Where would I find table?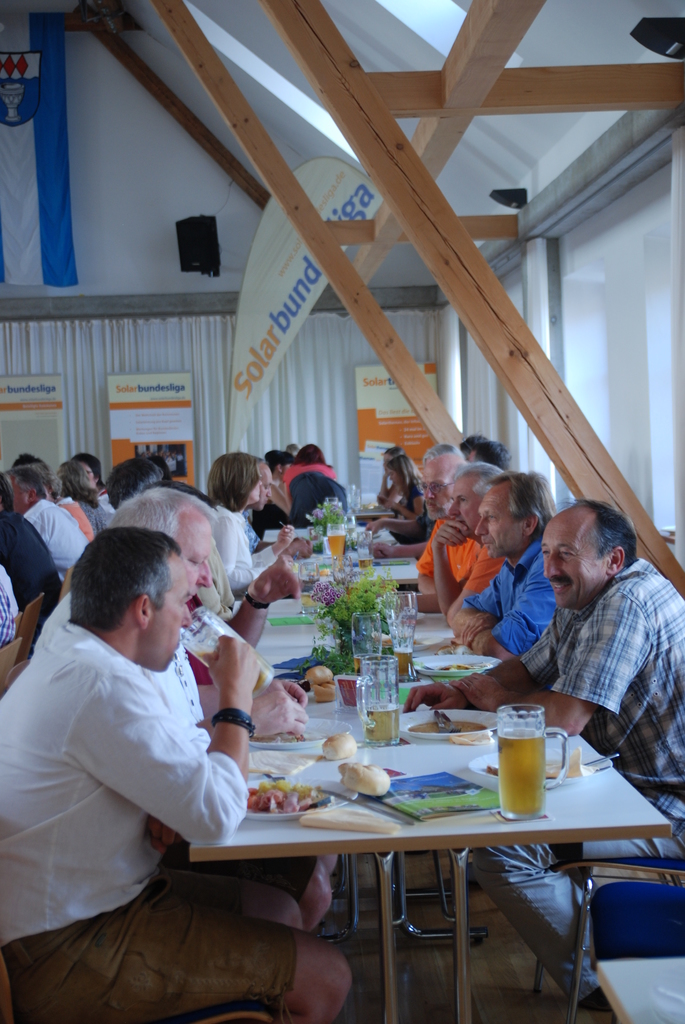
At {"x1": 97, "y1": 639, "x2": 661, "y2": 996}.
